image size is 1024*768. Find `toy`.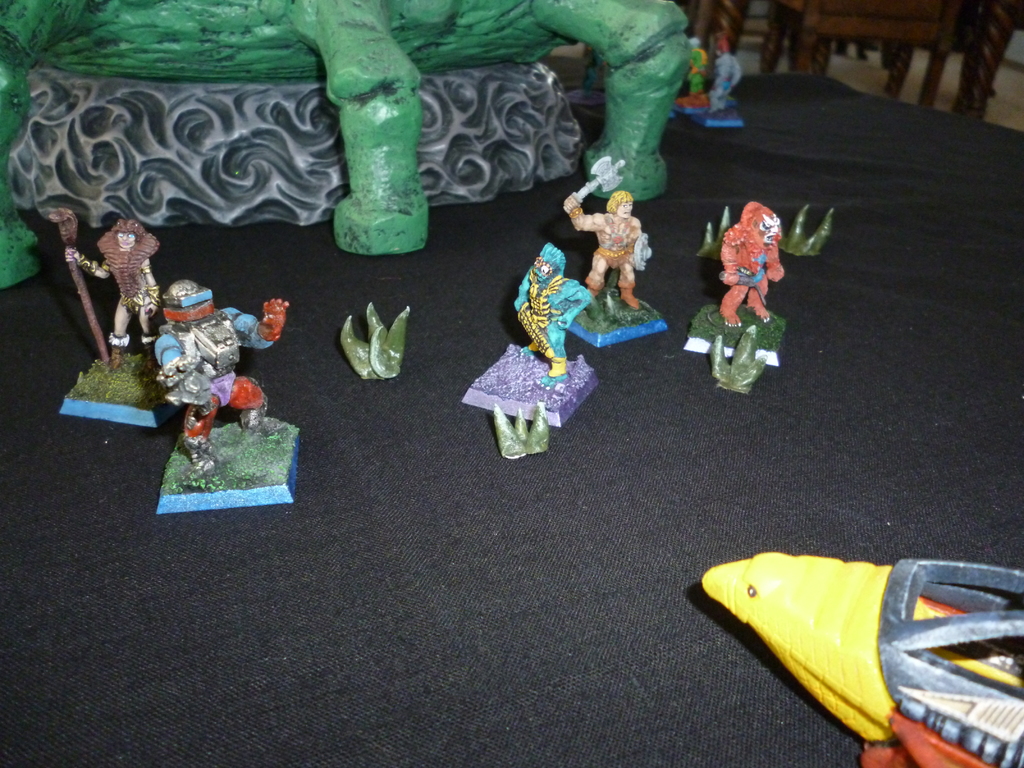
71 216 174 381.
